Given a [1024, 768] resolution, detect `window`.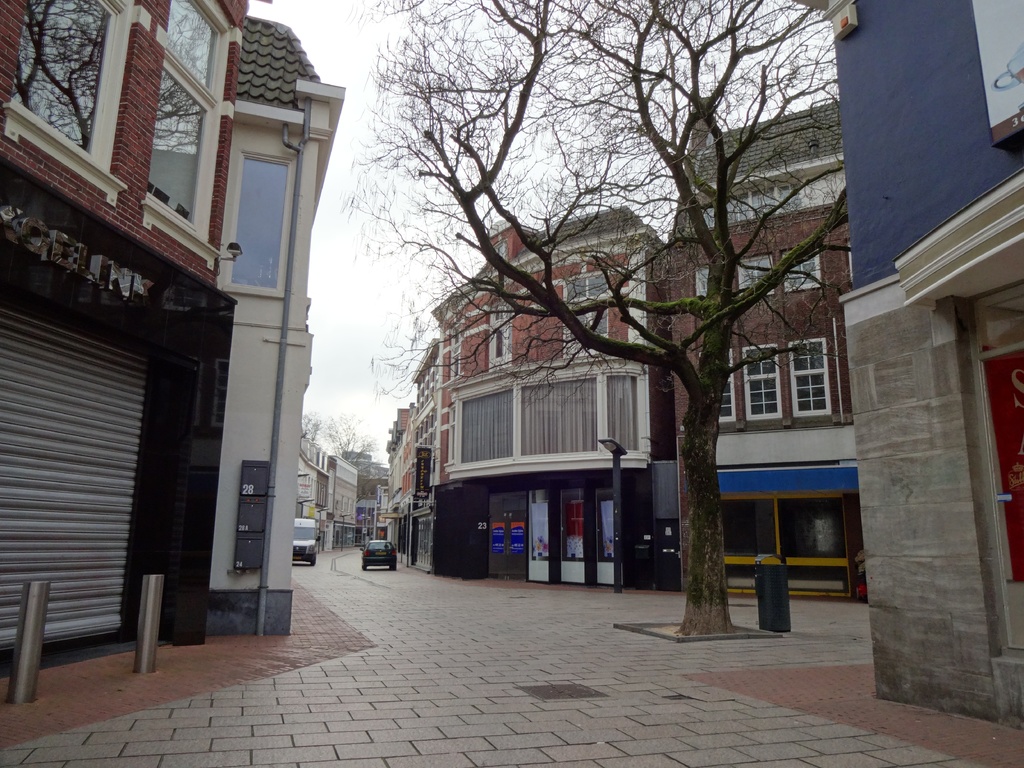
box=[482, 301, 514, 371].
